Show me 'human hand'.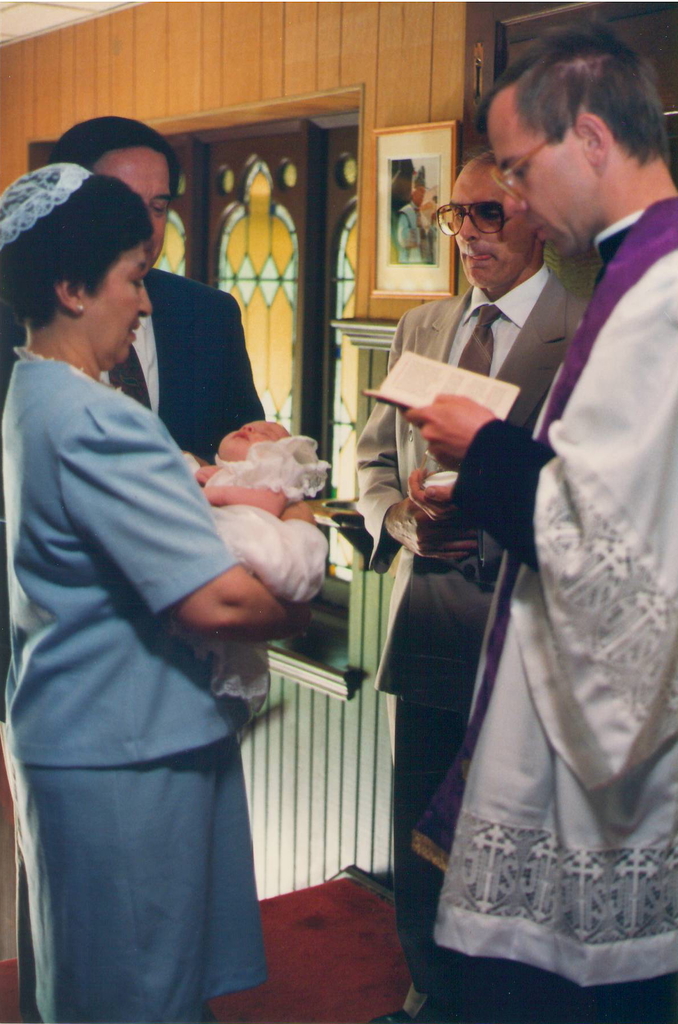
'human hand' is here: bbox=[279, 499, 318, 524].
